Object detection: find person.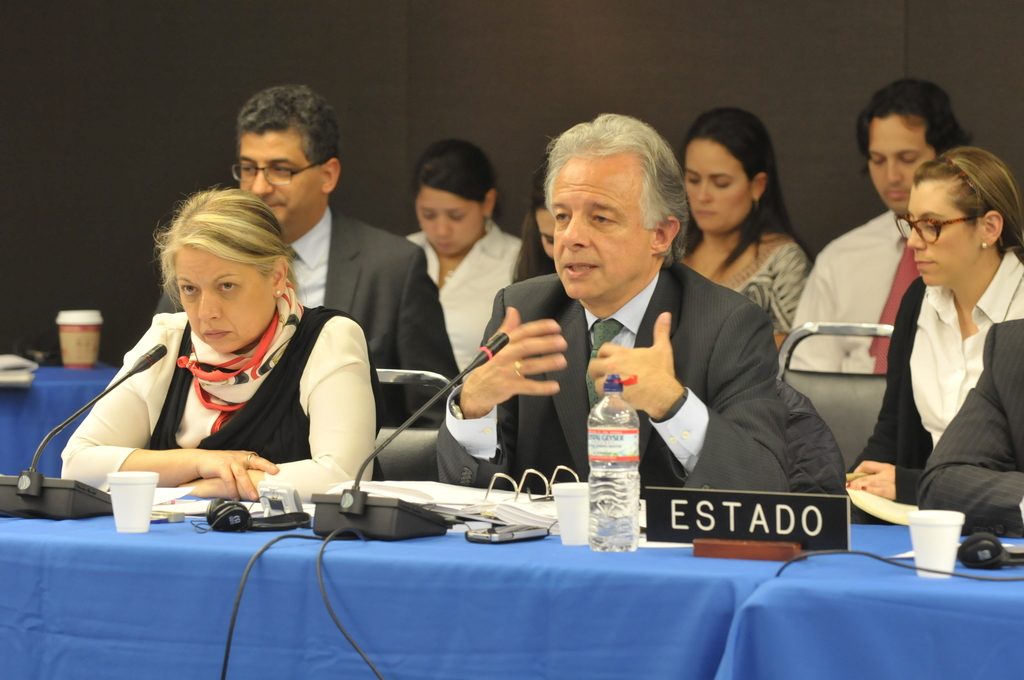
locate(74, 179, 392, 552).
